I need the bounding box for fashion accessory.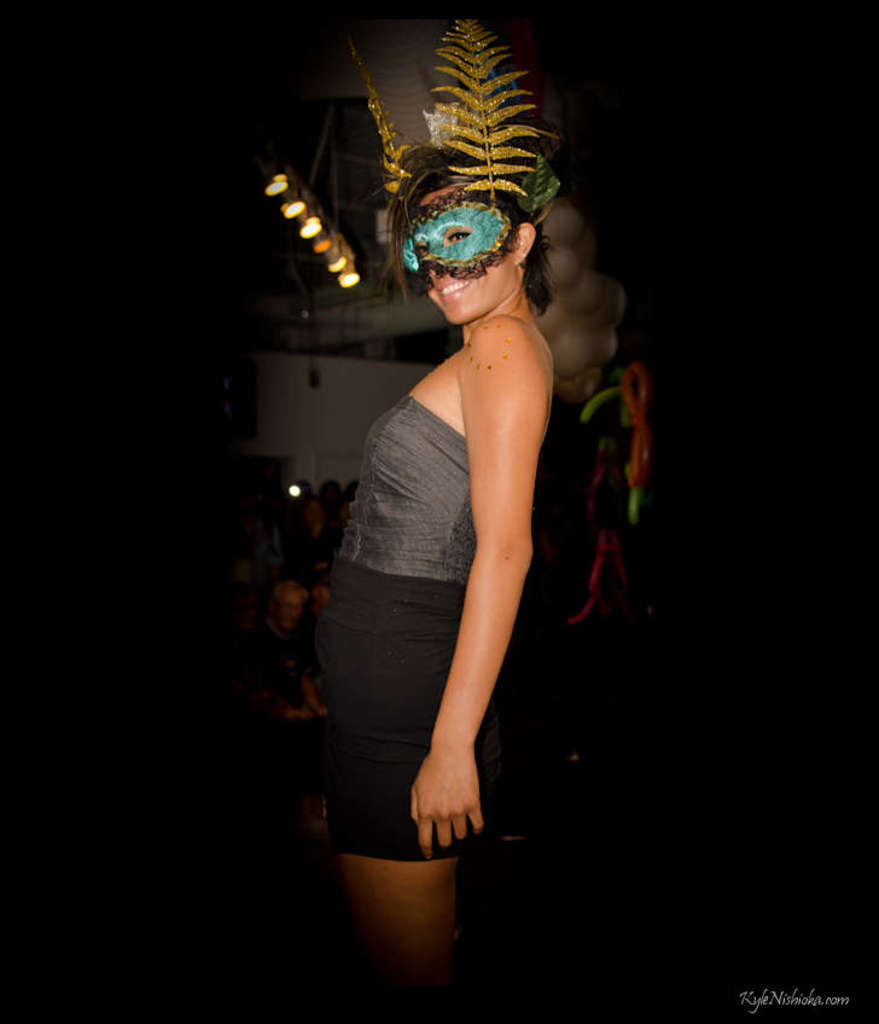
Here it is: Rect(397, 190, 523, 278).
